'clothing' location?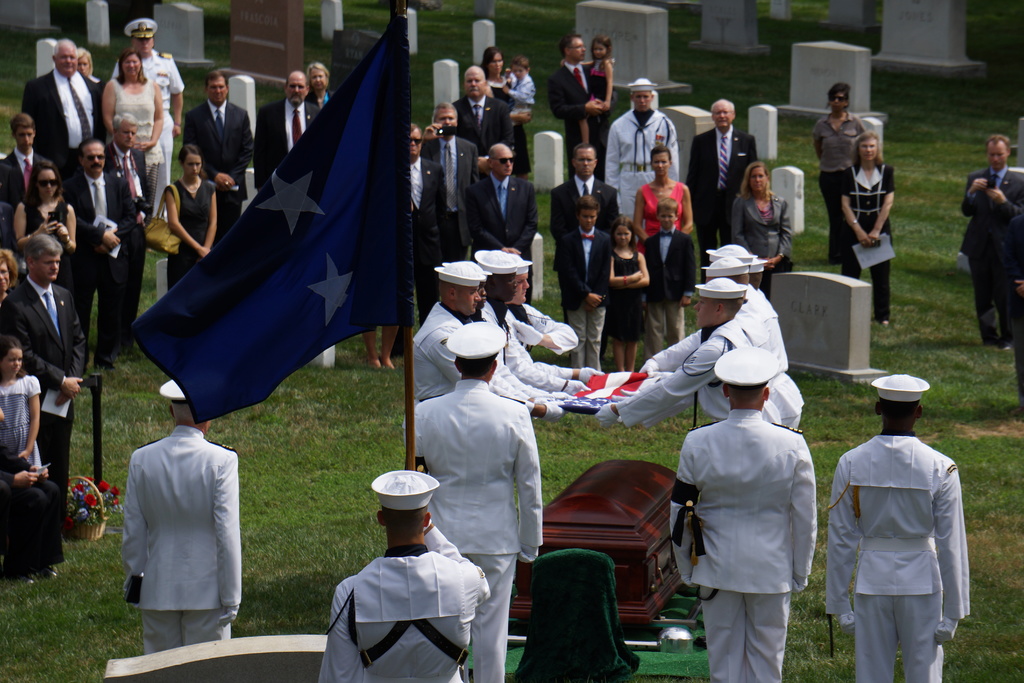
region(422, 125, 482, 261)
